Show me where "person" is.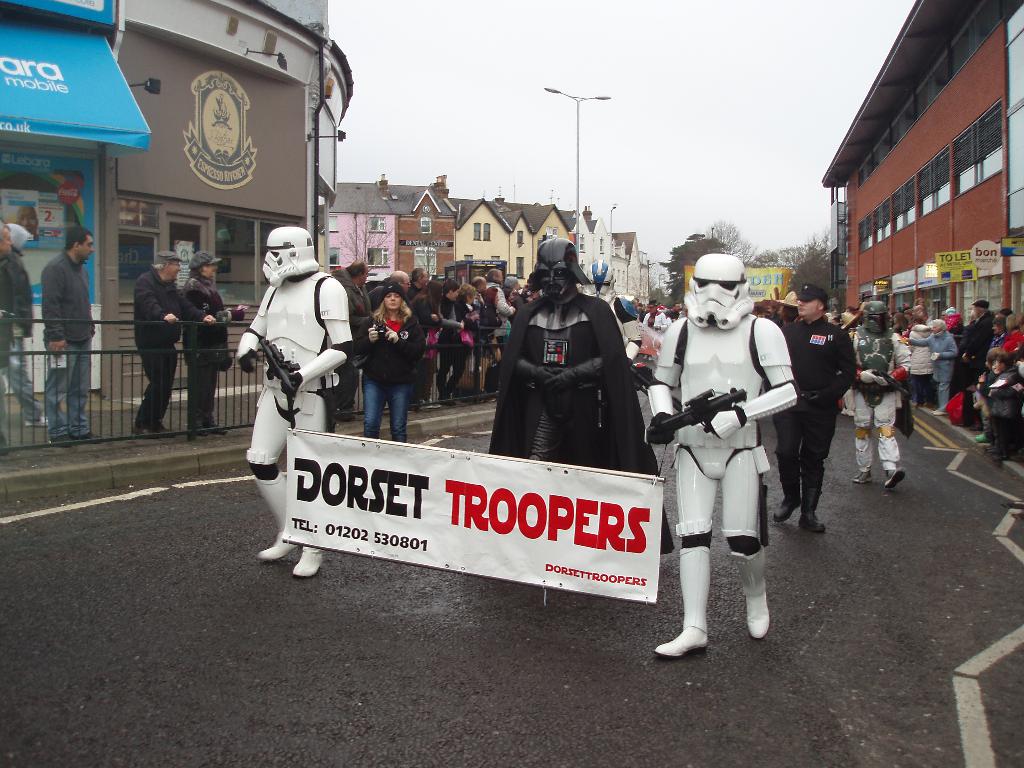
"person" is at 656,267,794,648.
